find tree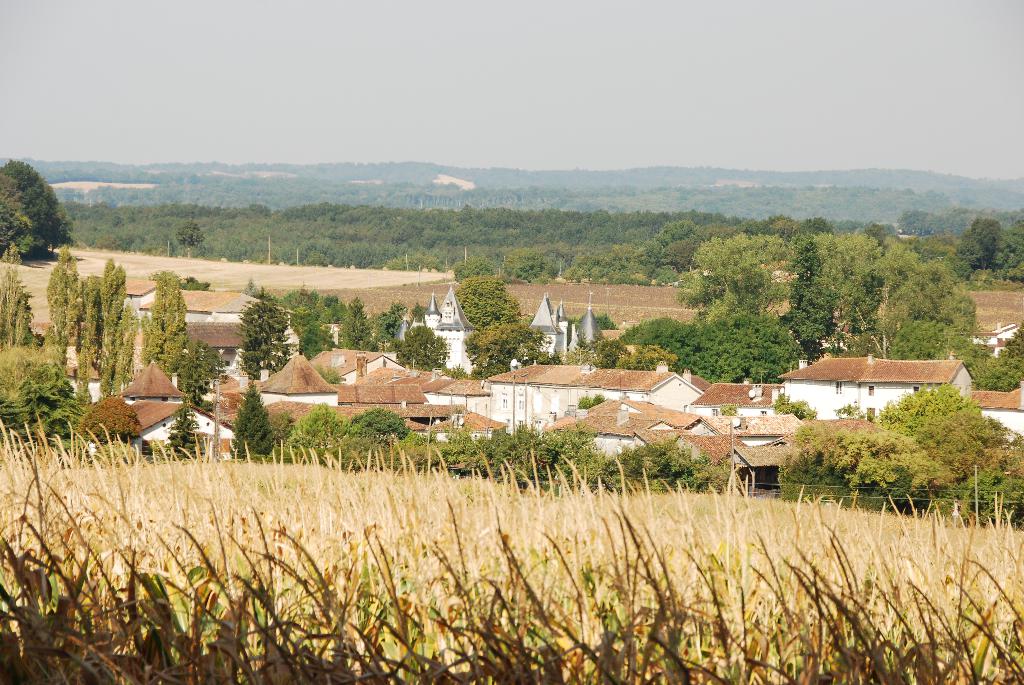
box(177, 340, 221, 407)
